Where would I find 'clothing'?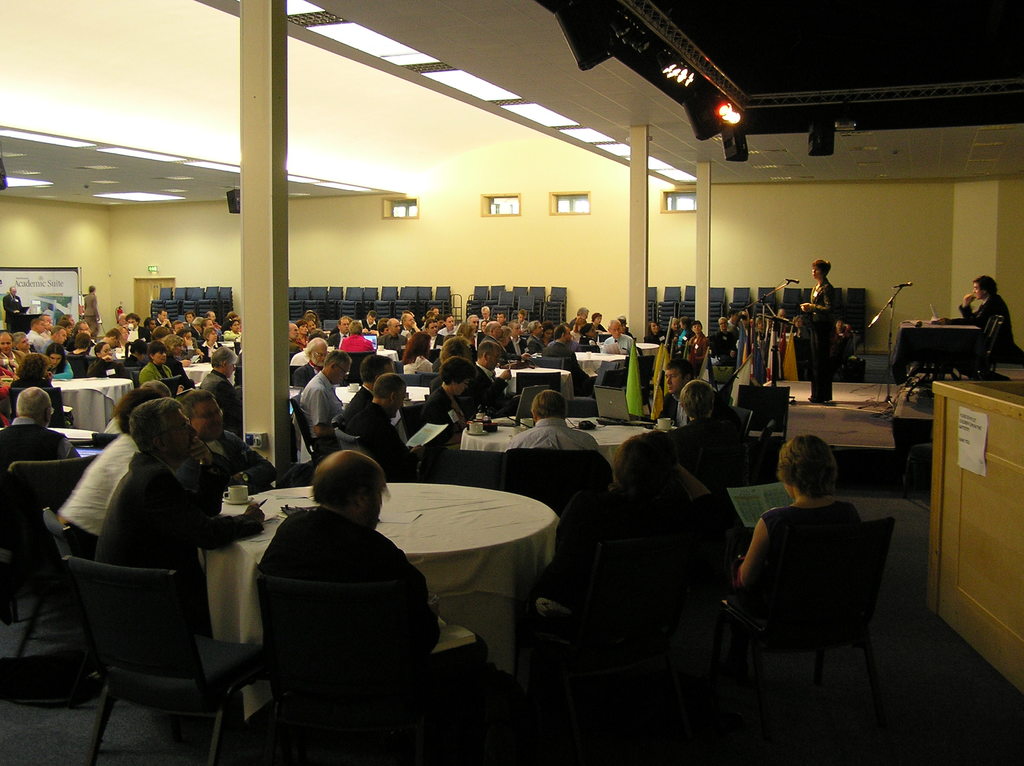
At detection(289, 339, 300, 360).
